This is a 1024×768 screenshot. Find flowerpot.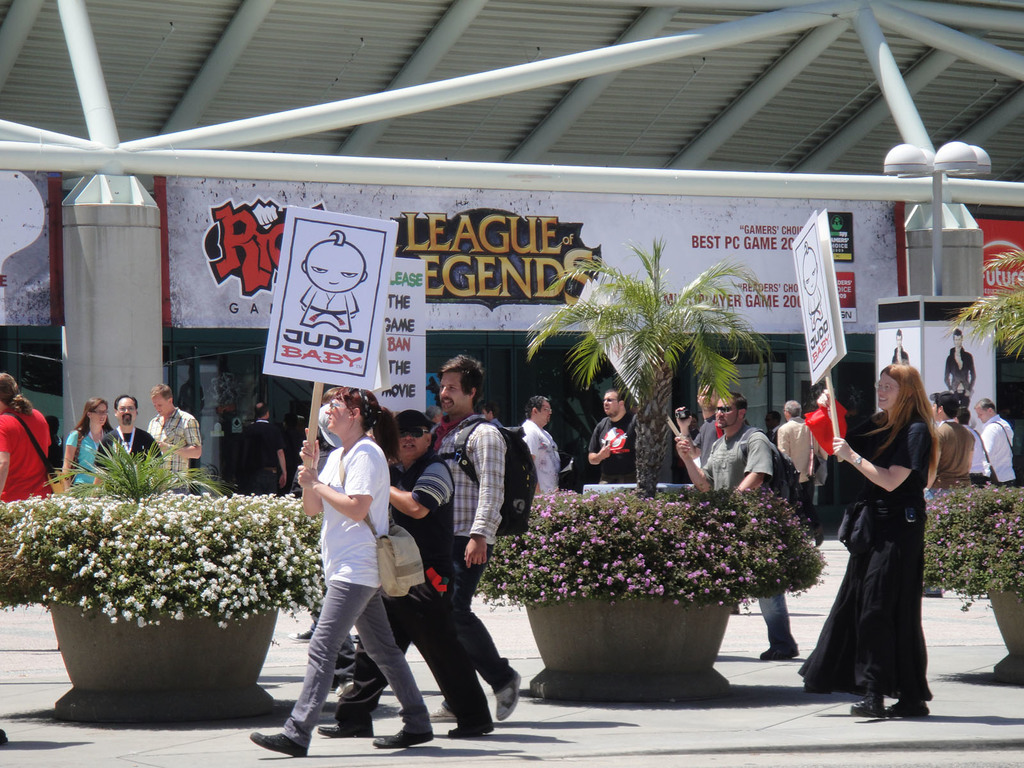
Bounding box: region(46, 598, 276, 720).
